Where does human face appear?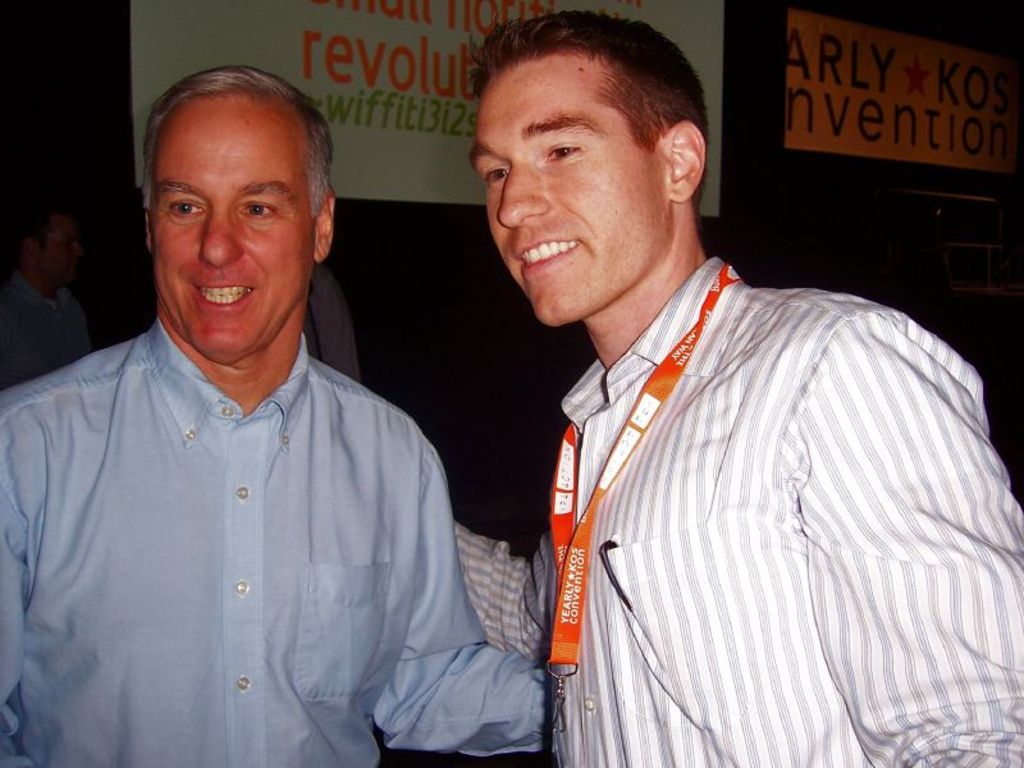
Appears at (148,106,329,351).
